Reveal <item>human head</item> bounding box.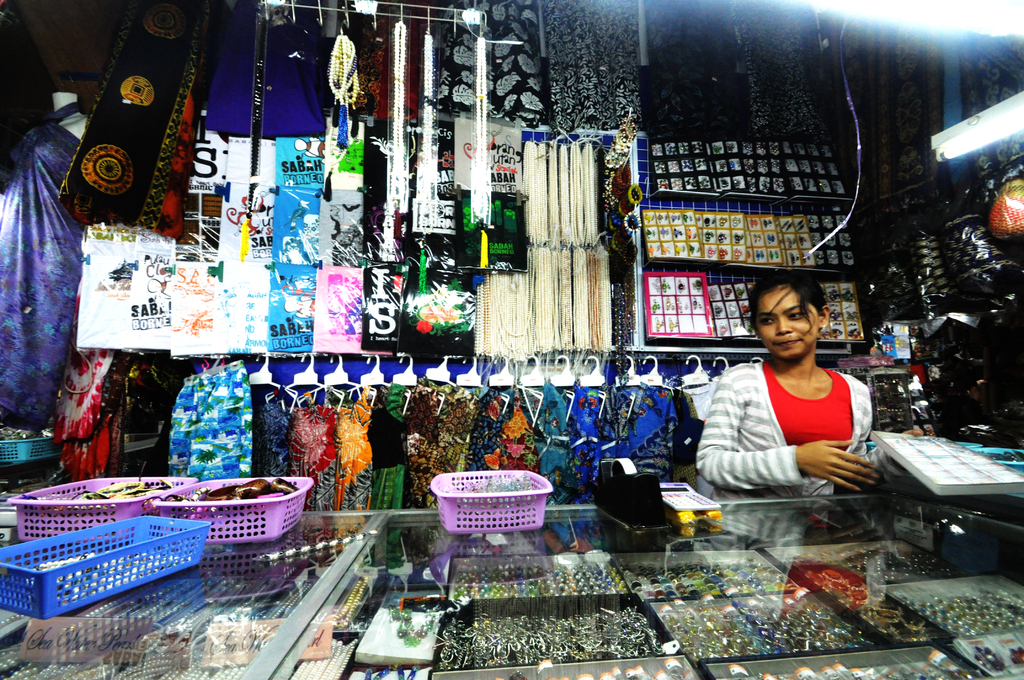
Revealed: x1=752, y1=279, x2=847, y2=345.
